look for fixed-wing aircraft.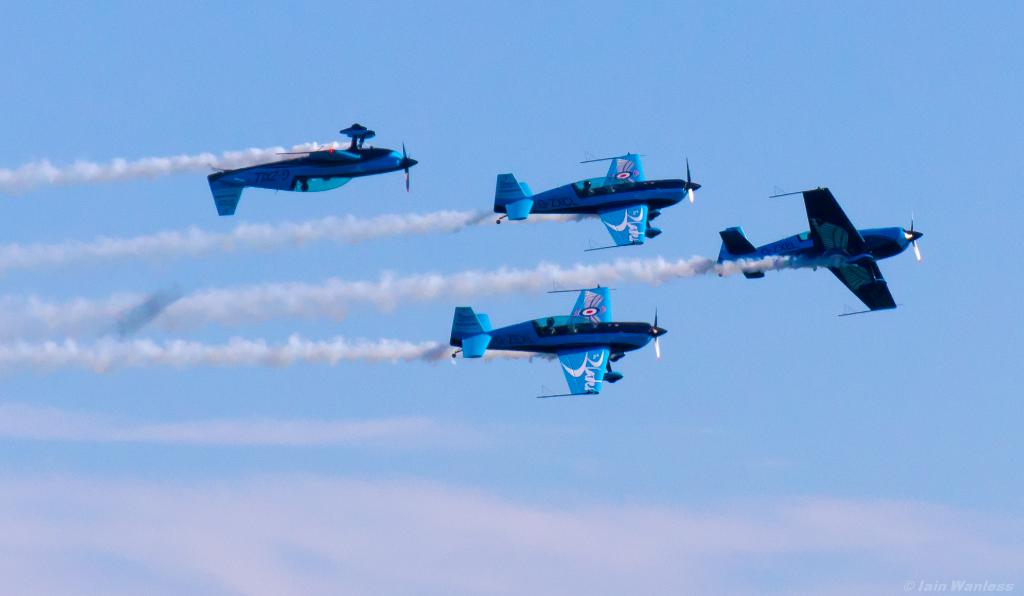
Found: region(495, 152, 702, 252).
